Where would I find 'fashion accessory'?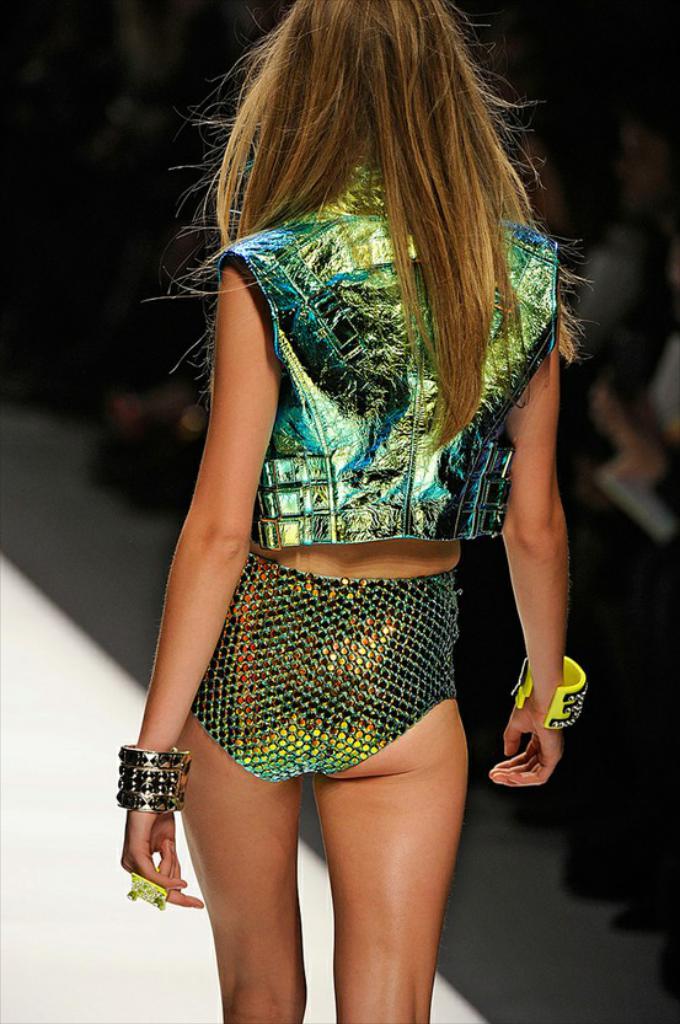
At x1=128 y1=876 x2=171 y2=910.
